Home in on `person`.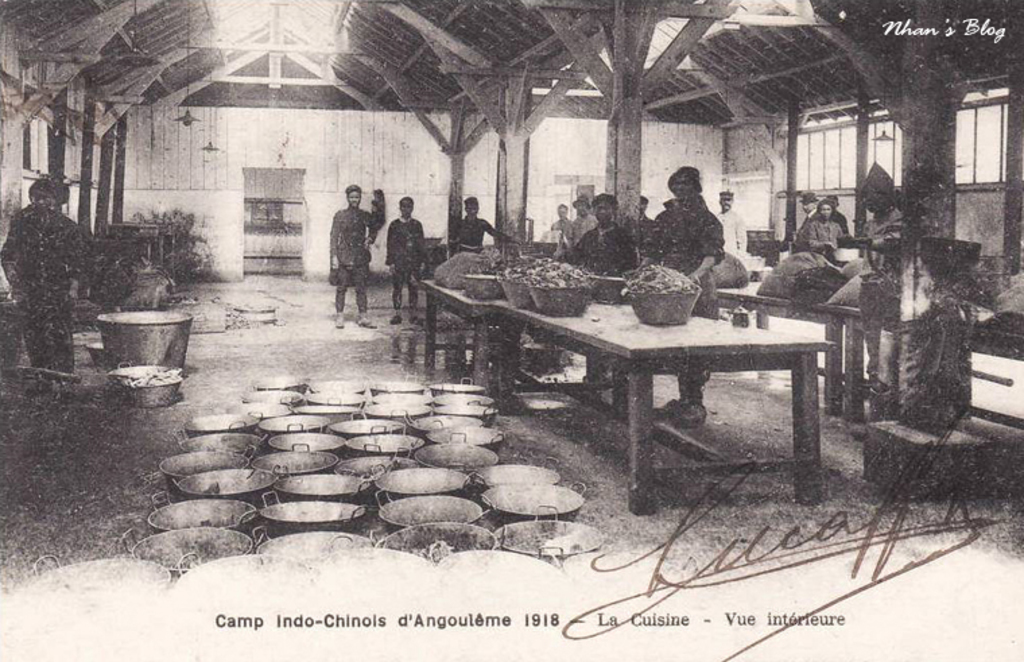
Homed in at (447, 194, 515, 259).
